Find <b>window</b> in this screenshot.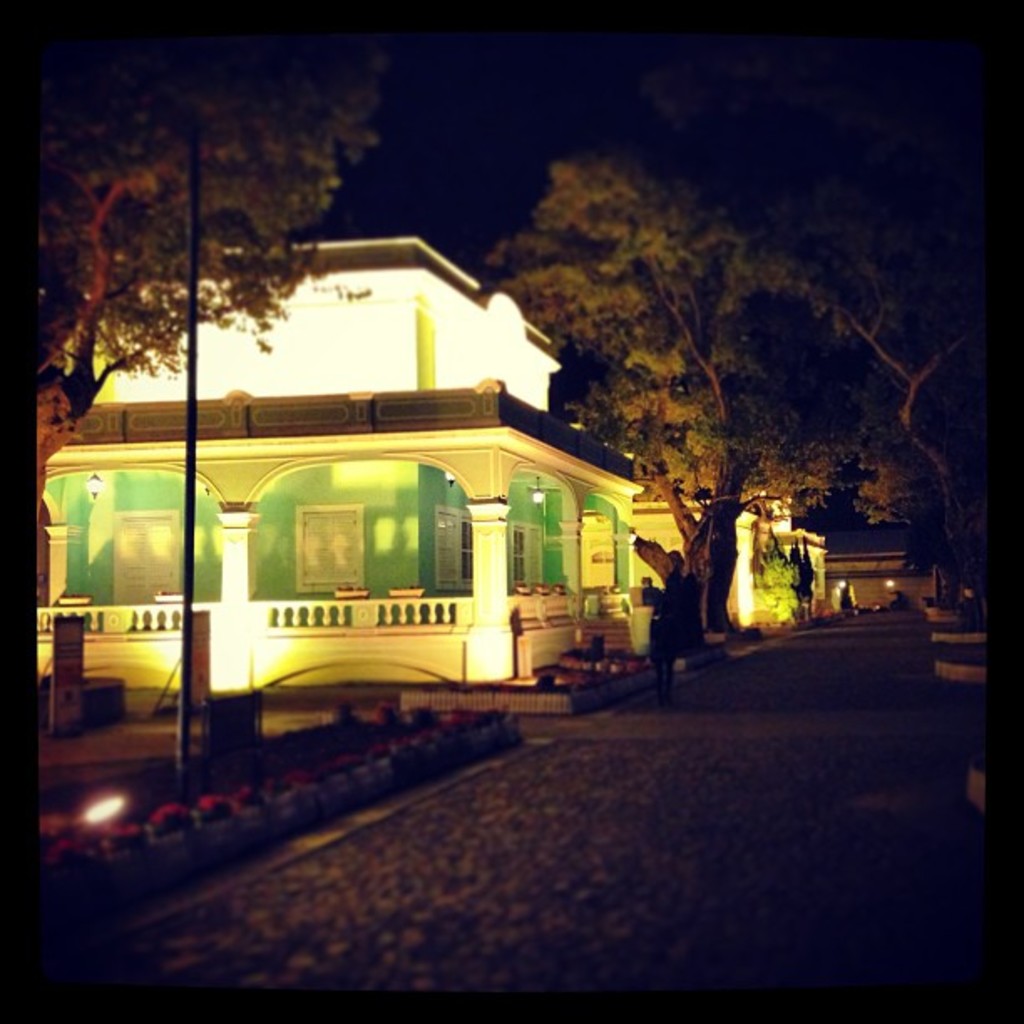
The bounding box for <b>window</b> is (x1=435, y1=512, x2=467, y2=594).
